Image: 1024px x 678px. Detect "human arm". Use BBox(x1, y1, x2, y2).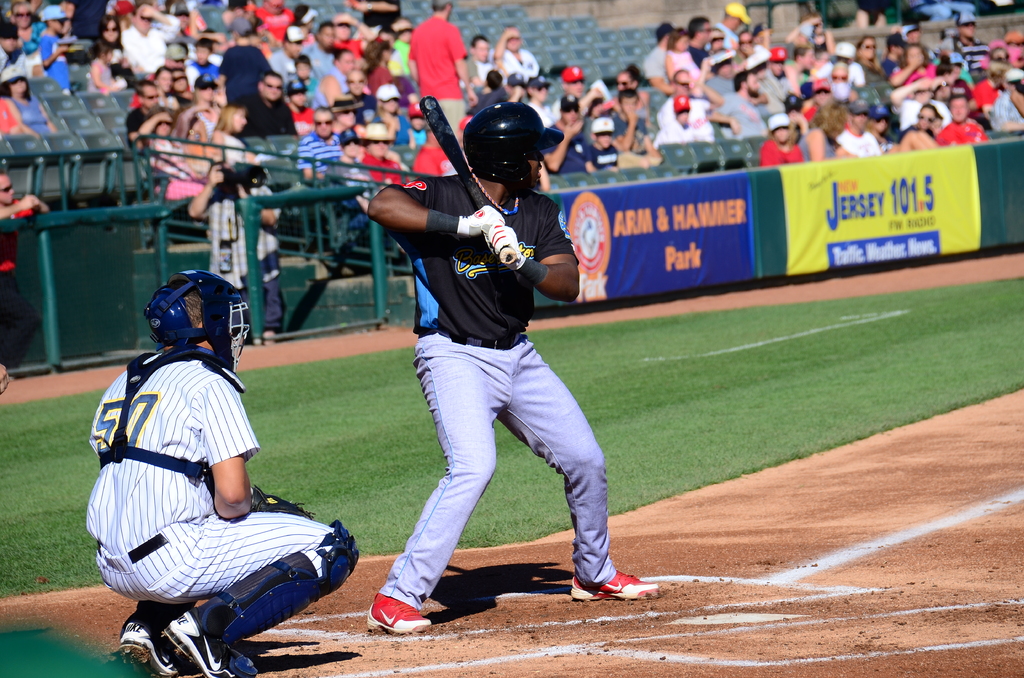
BBox(351, 175, 447, 248).
